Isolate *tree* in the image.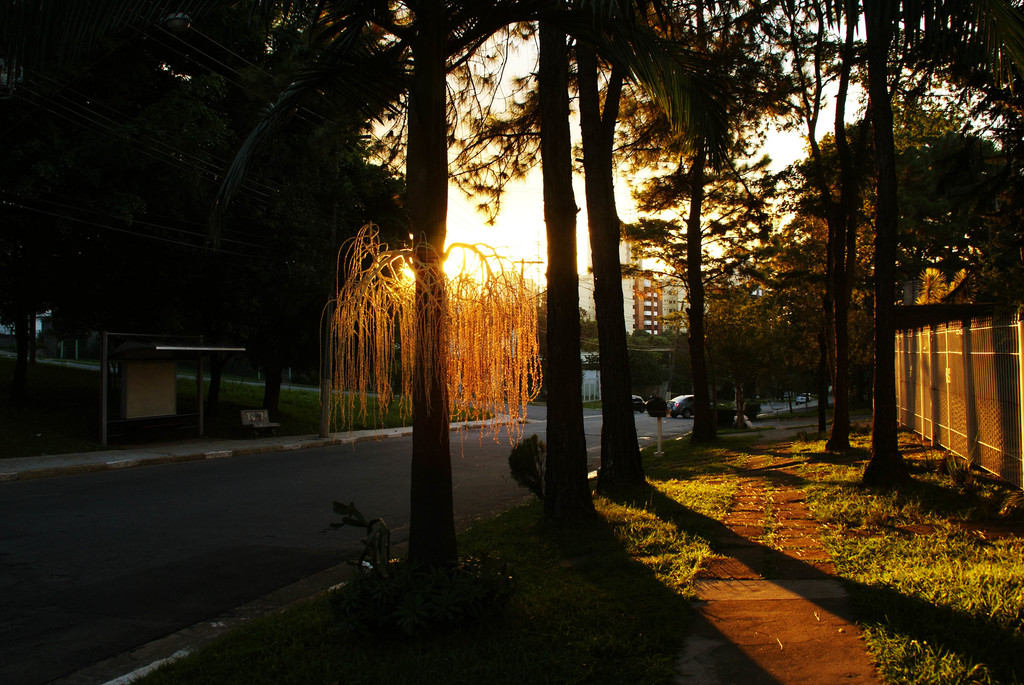
Isolated region: 231, 0, 540, 621.
